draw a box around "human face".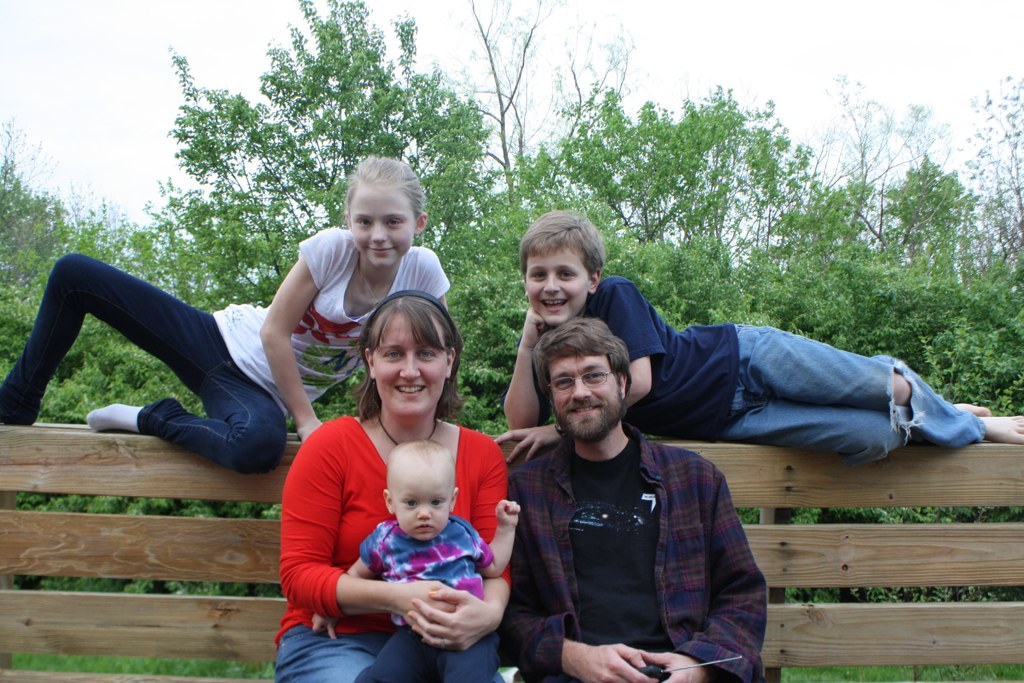
x1=344 y1=179 x2=416 y2=263.
